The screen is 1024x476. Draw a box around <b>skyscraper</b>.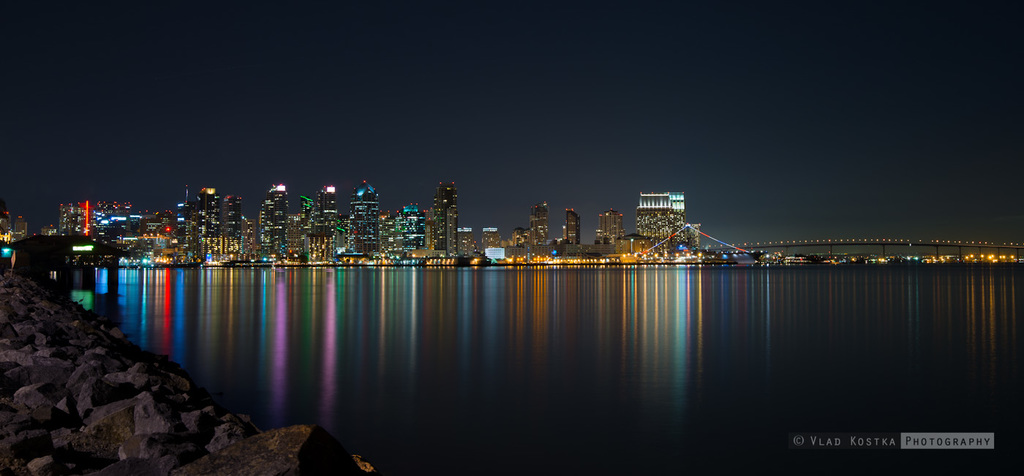
[x1=257, y1=184, x2=288, y2=250].
